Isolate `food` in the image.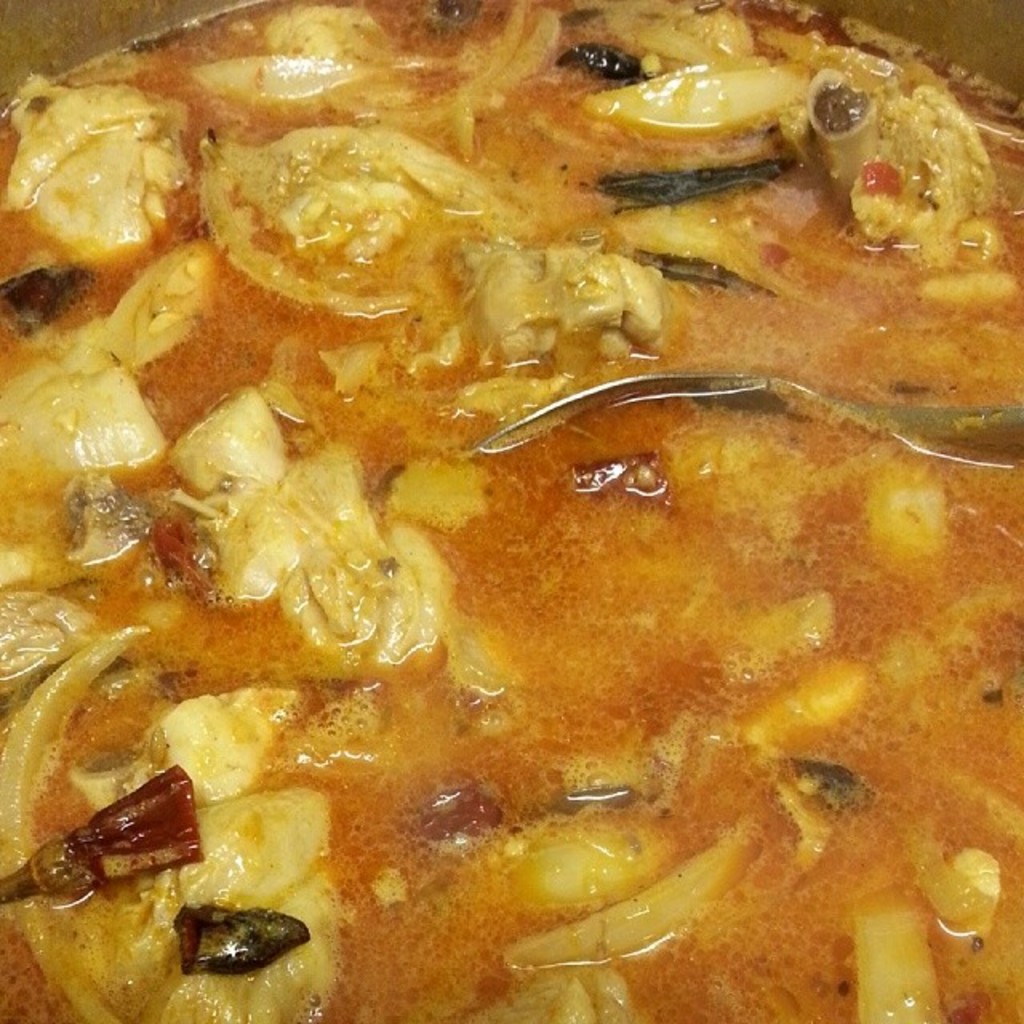
Isolated region: region(50, 69, 995, 1016).
